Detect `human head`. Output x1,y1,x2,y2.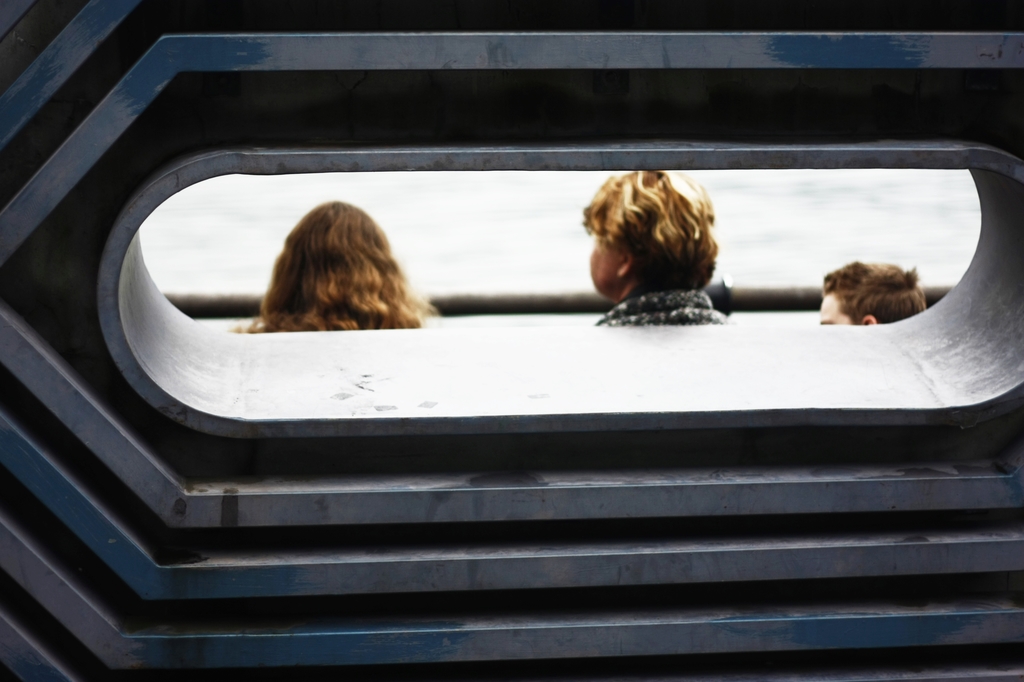
818,263,927,325.
